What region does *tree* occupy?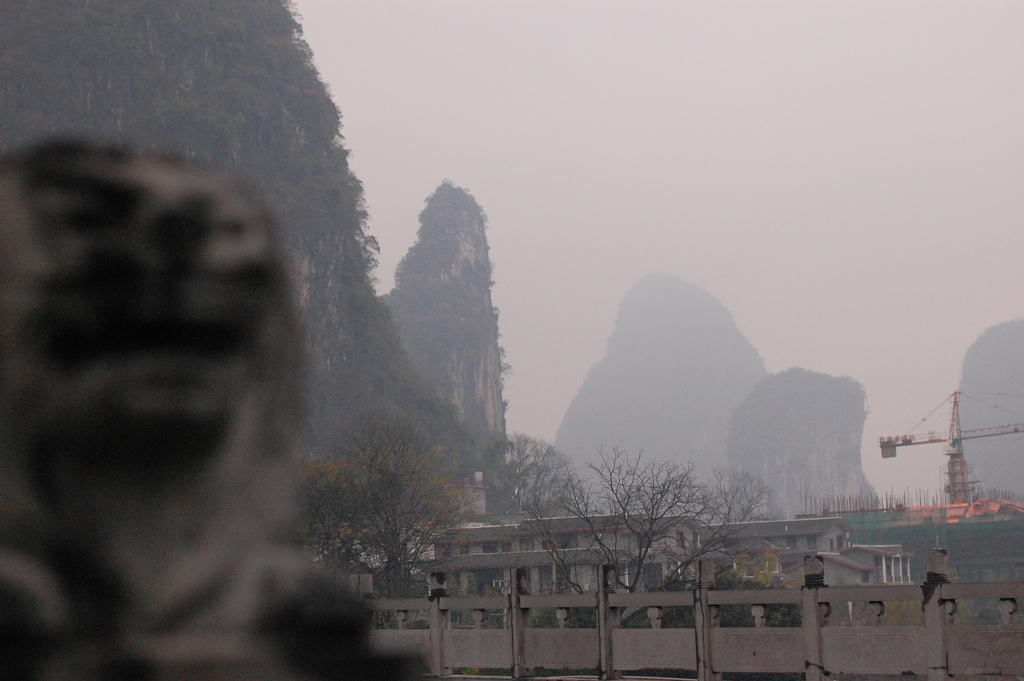
<box>833,570,990,632</box>.
